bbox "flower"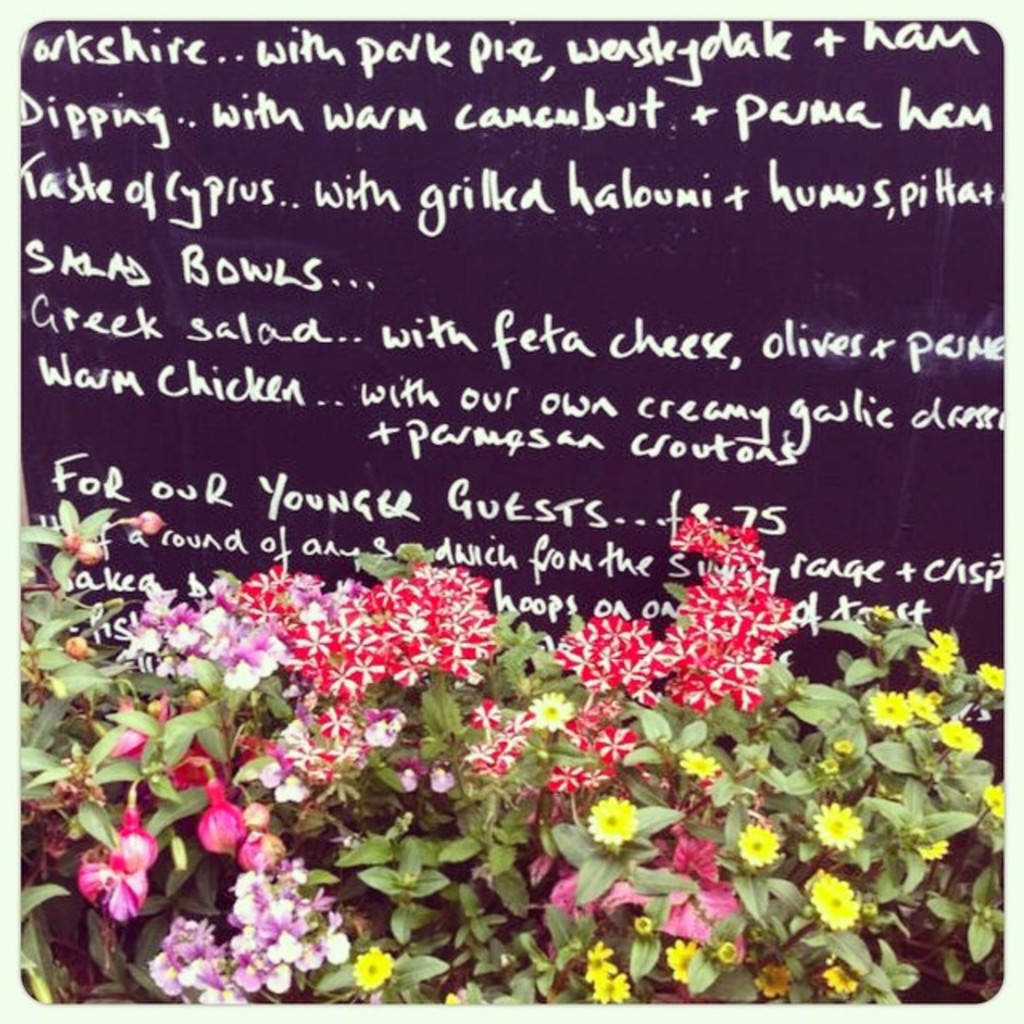
<region>941, 715, 968, 747</region>
